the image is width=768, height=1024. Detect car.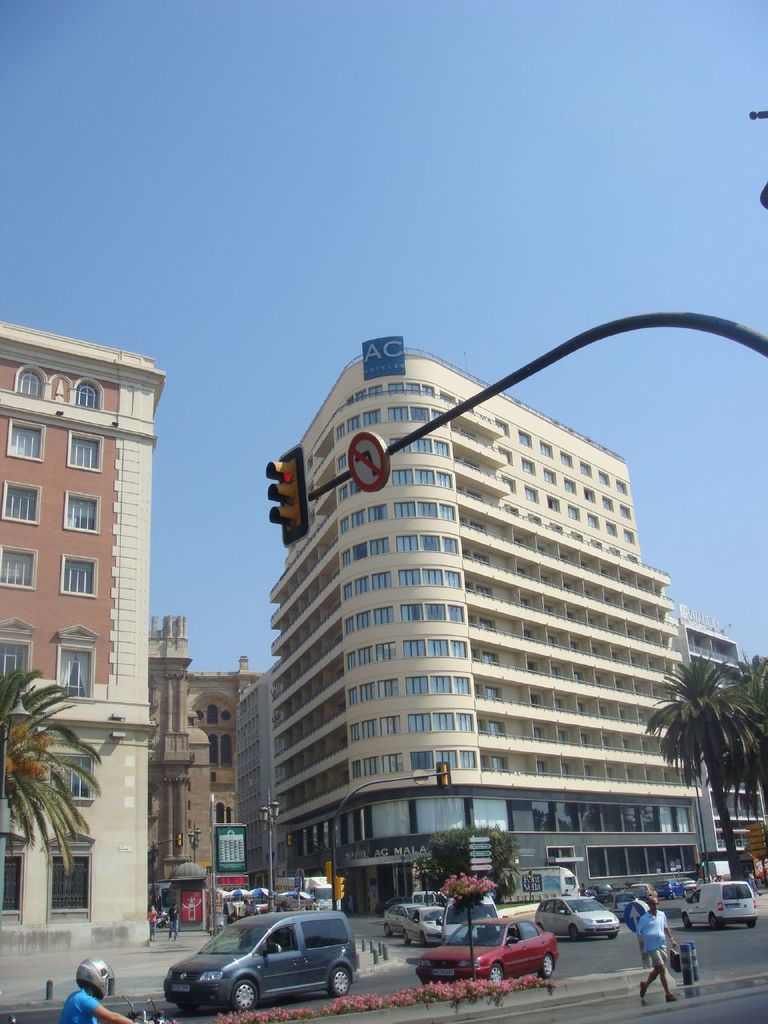
Detection: [left=162, top=913, right=362, bottom=1013].
